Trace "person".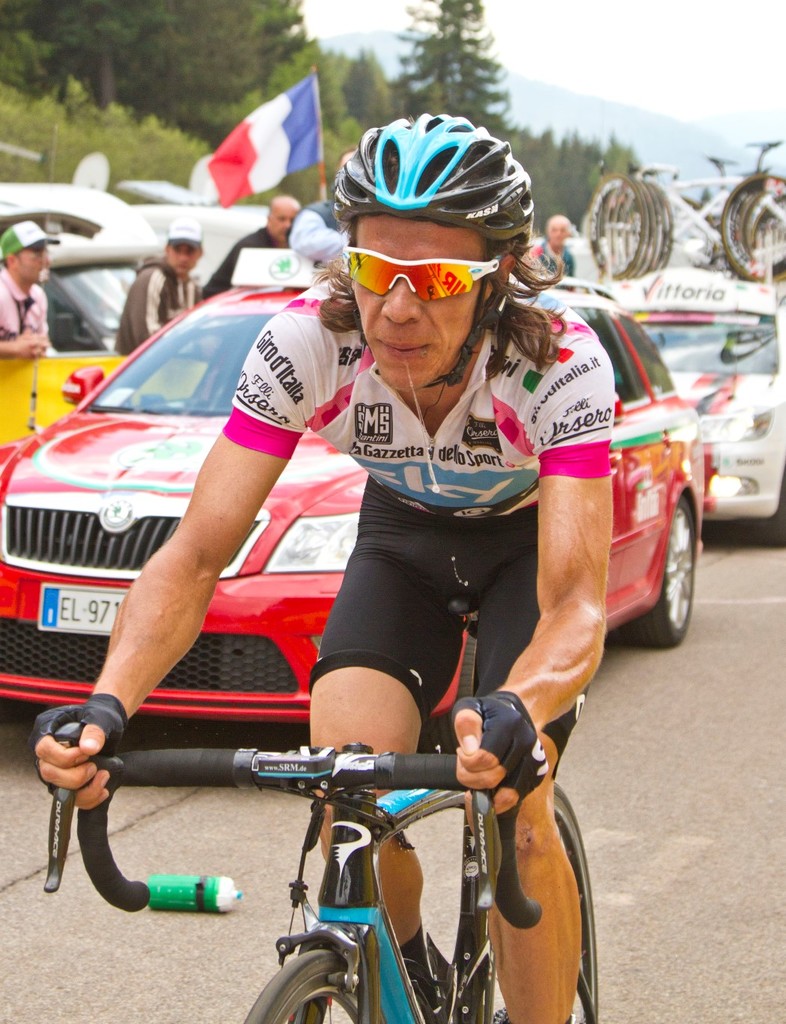
Traced to <bbox>528, 209, 576, 281</bbox>.
